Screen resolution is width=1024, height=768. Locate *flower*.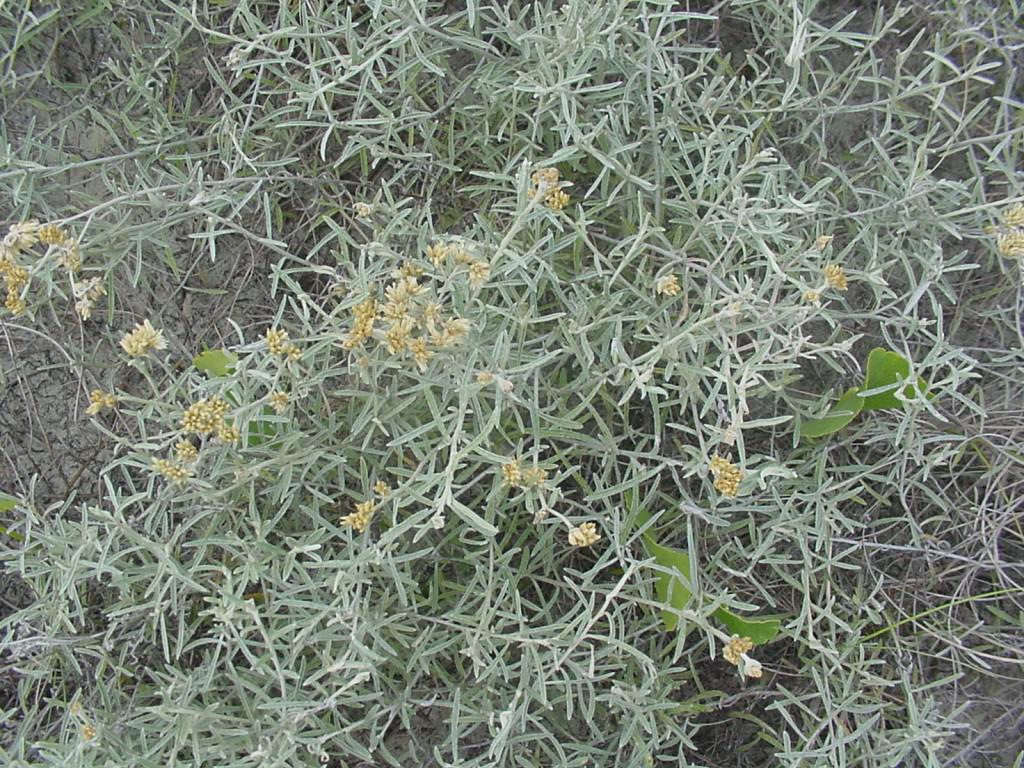
270:385:301:415.
